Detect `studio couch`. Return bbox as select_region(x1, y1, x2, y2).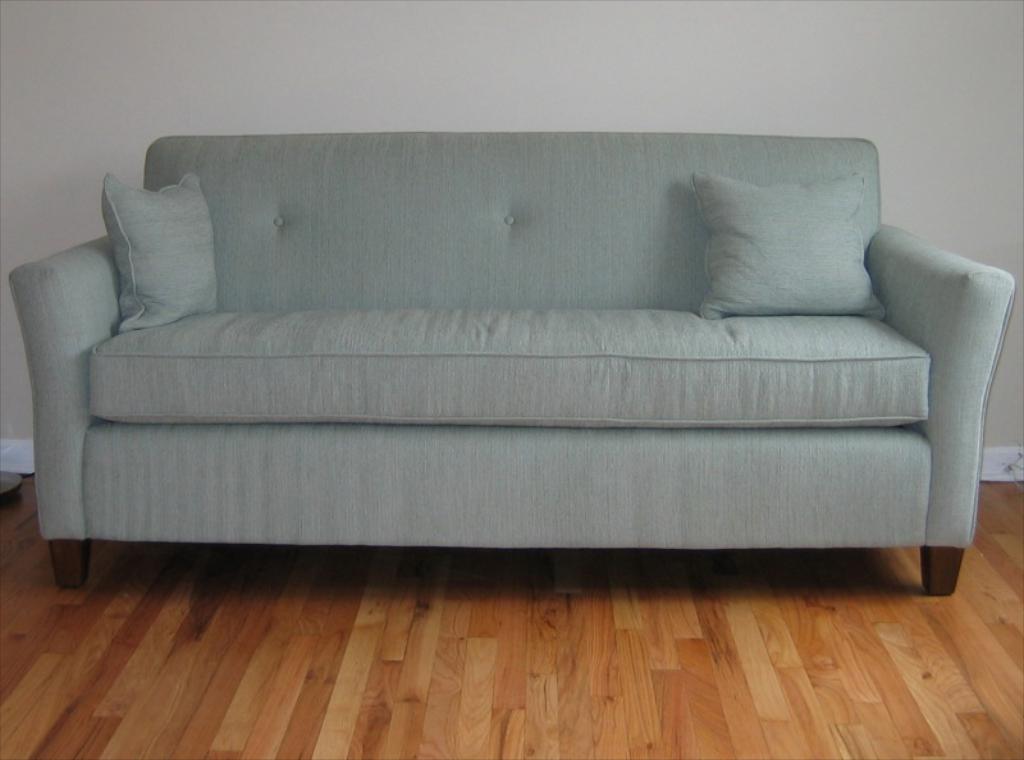
select_region(3, 122, 1018, 601).
